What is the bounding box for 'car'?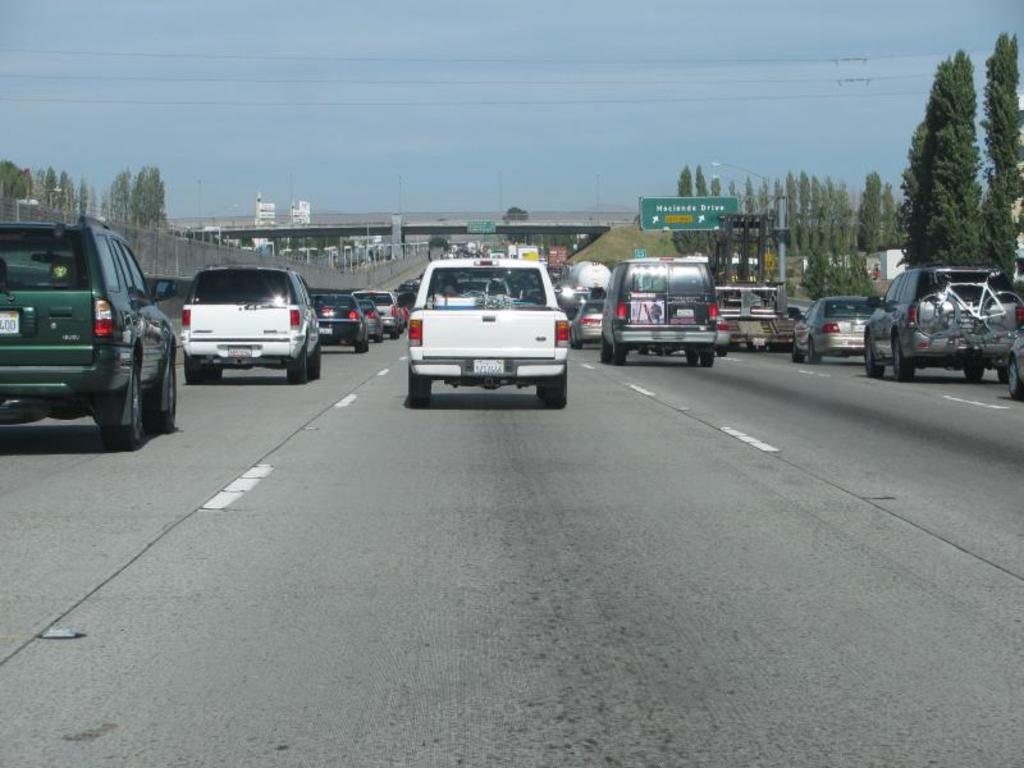
{"left": 351, "top": 289, "right": 383, "bottom": 342}.
